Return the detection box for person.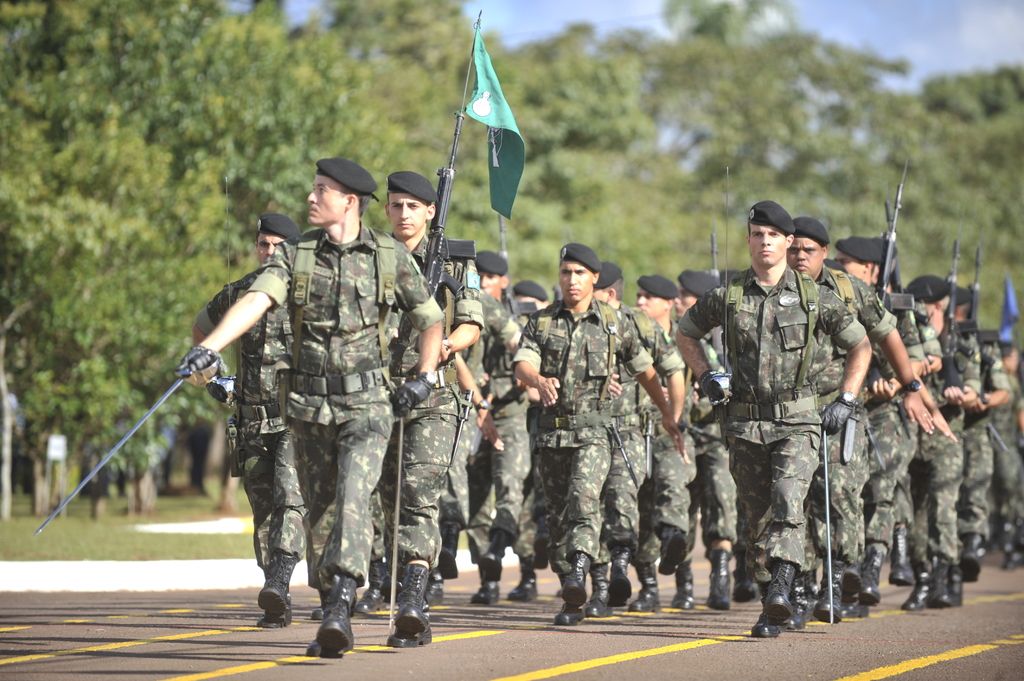
[588,259,688,618].
